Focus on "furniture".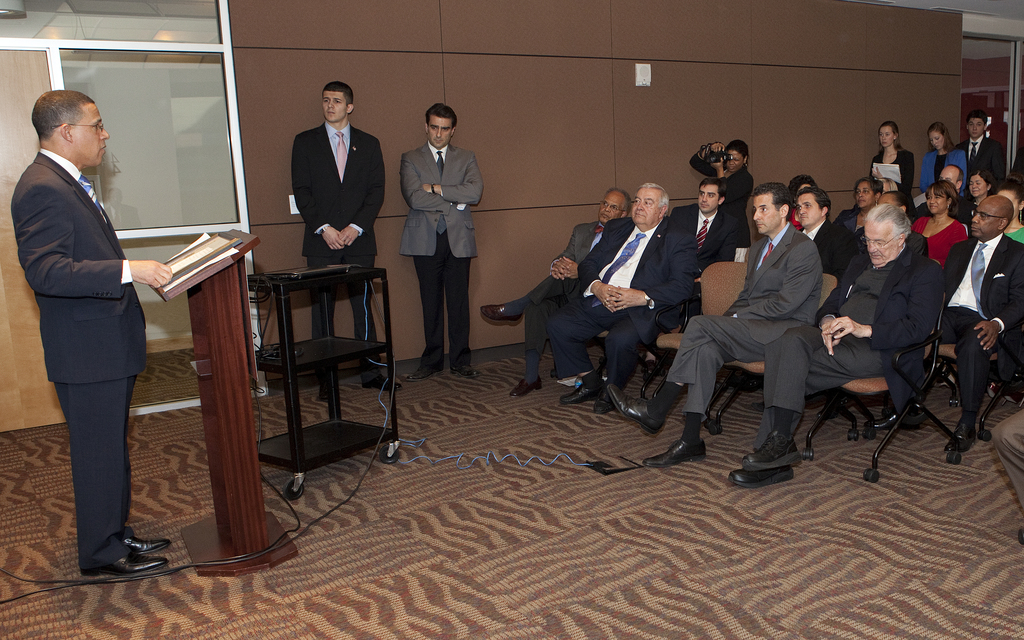
Focused at {"x1": 710, "y1": 268, "x2": 839, "y2": 433}.
